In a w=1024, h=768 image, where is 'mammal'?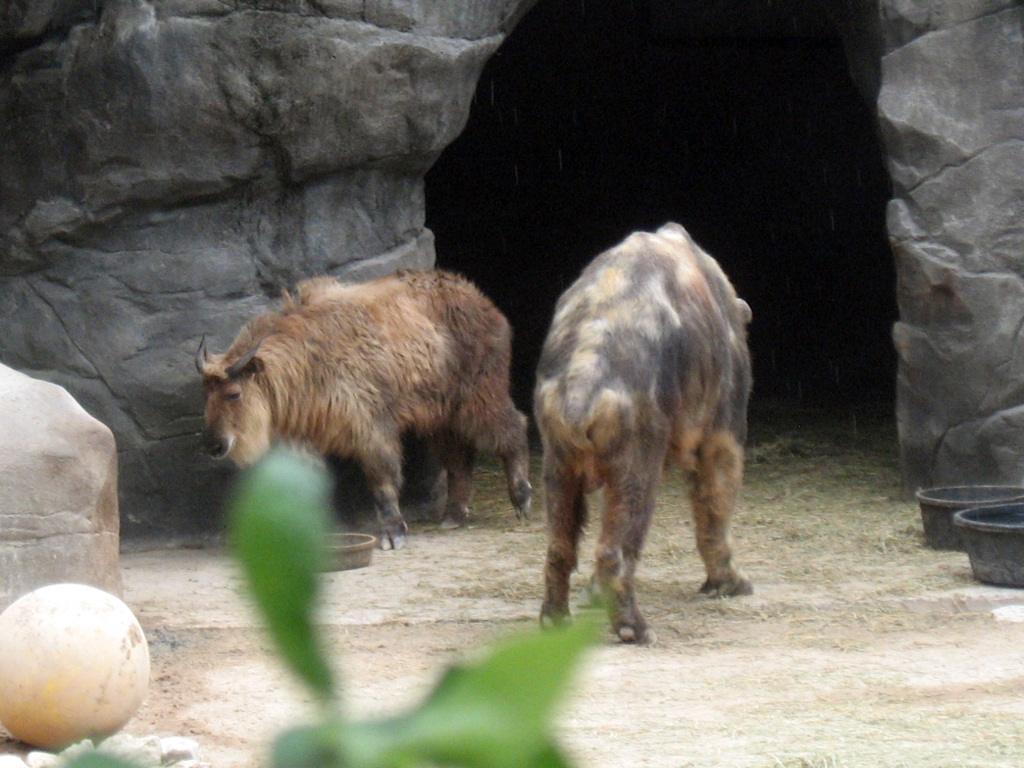
detection(497, 224, 739, 621).
